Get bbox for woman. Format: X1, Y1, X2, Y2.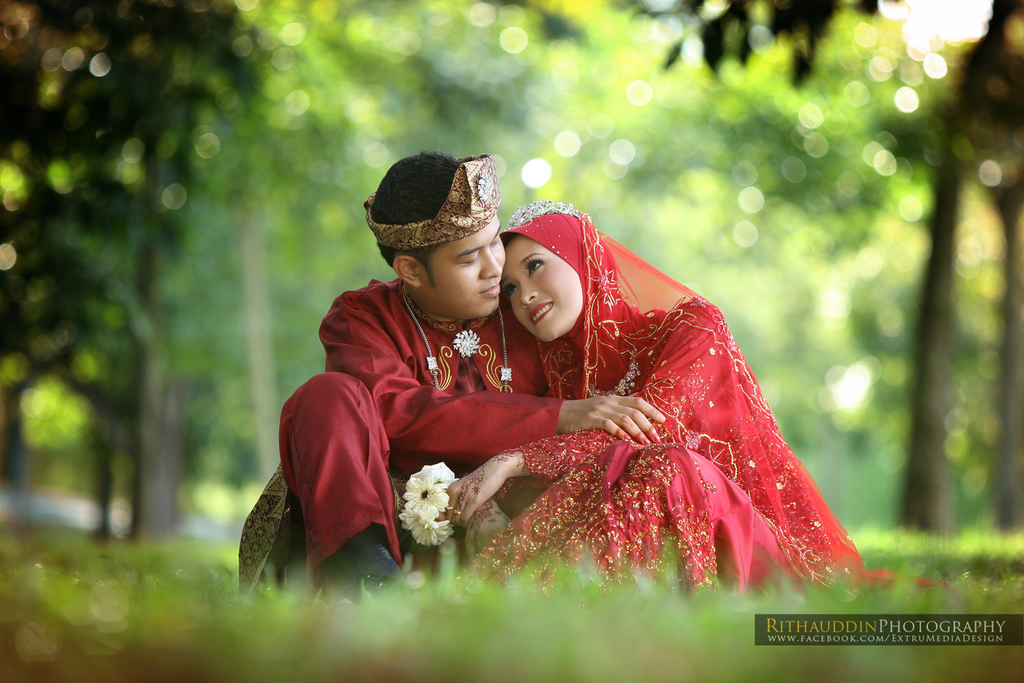
423, 179, 830, 600.
